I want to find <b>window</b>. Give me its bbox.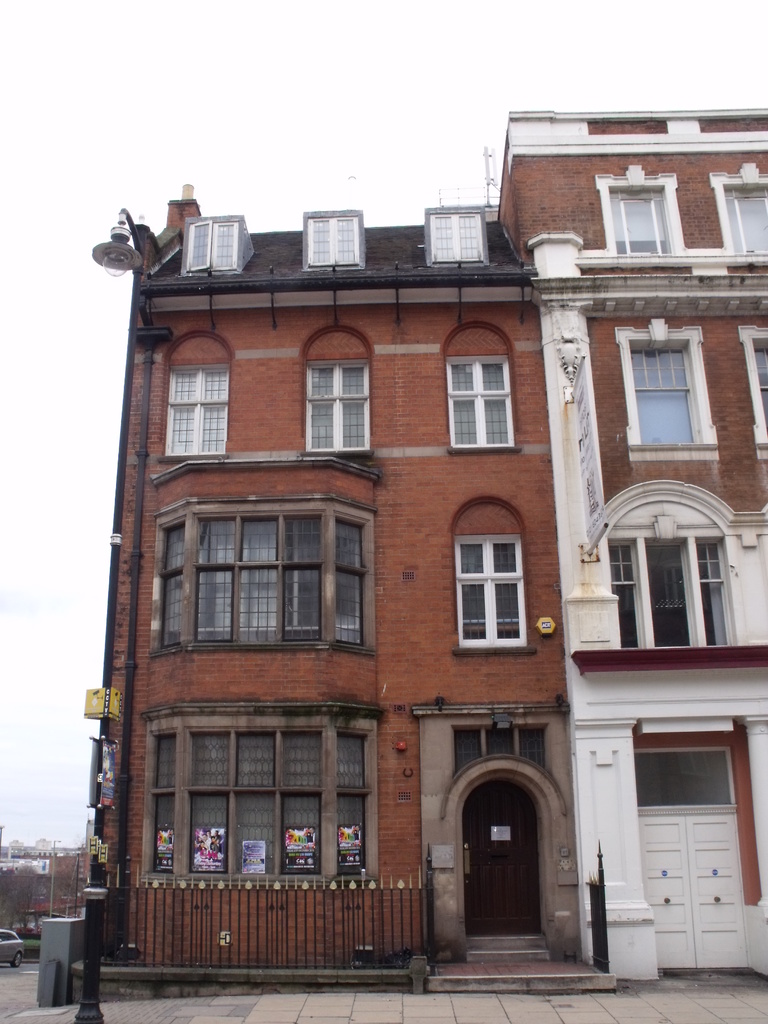
708,154,767,260.
